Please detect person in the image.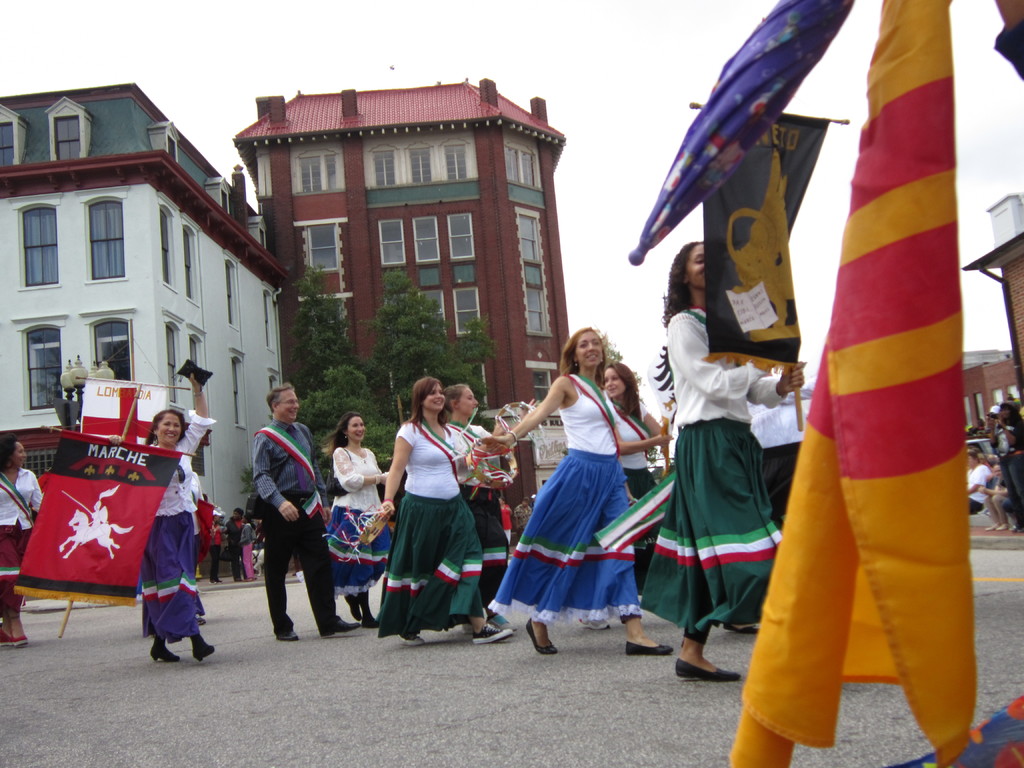
box=[328, 410, 394, 625].
